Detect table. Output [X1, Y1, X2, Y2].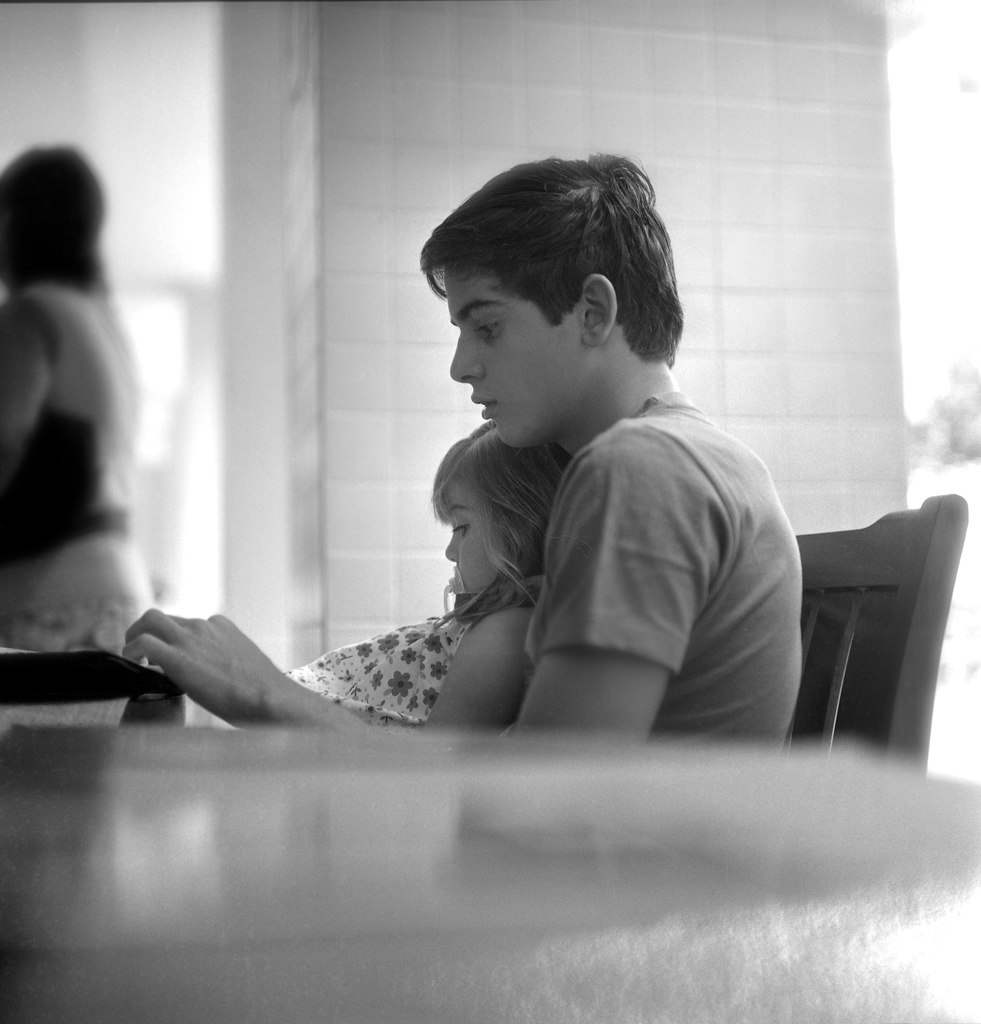
[0, 652, 980, 1023].
